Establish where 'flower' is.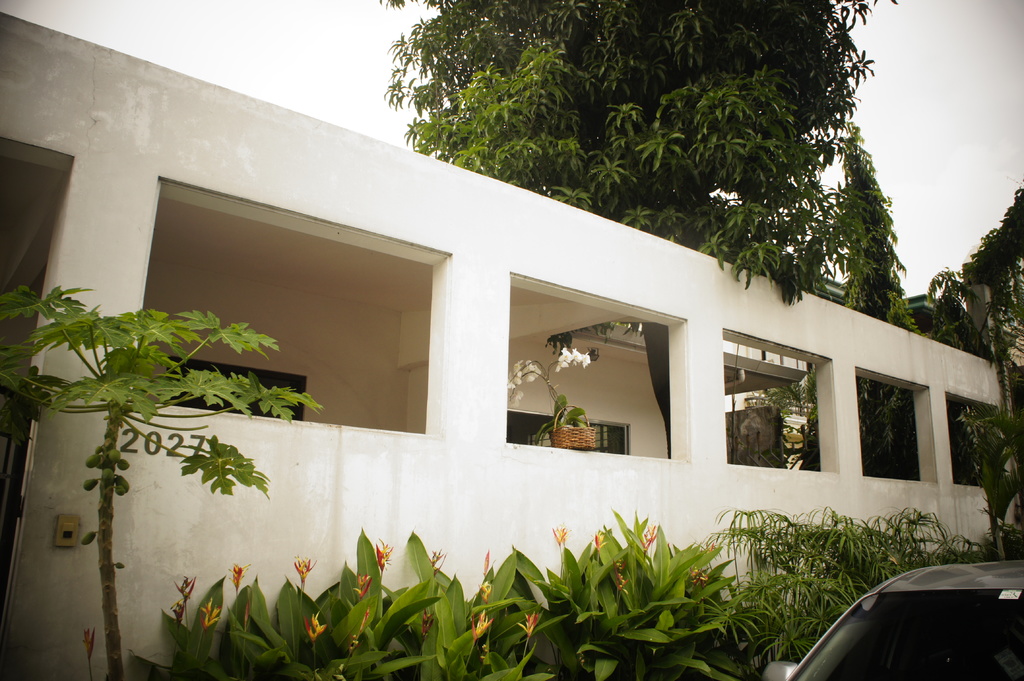
Established at Rect(374, 534, 396, 570).
